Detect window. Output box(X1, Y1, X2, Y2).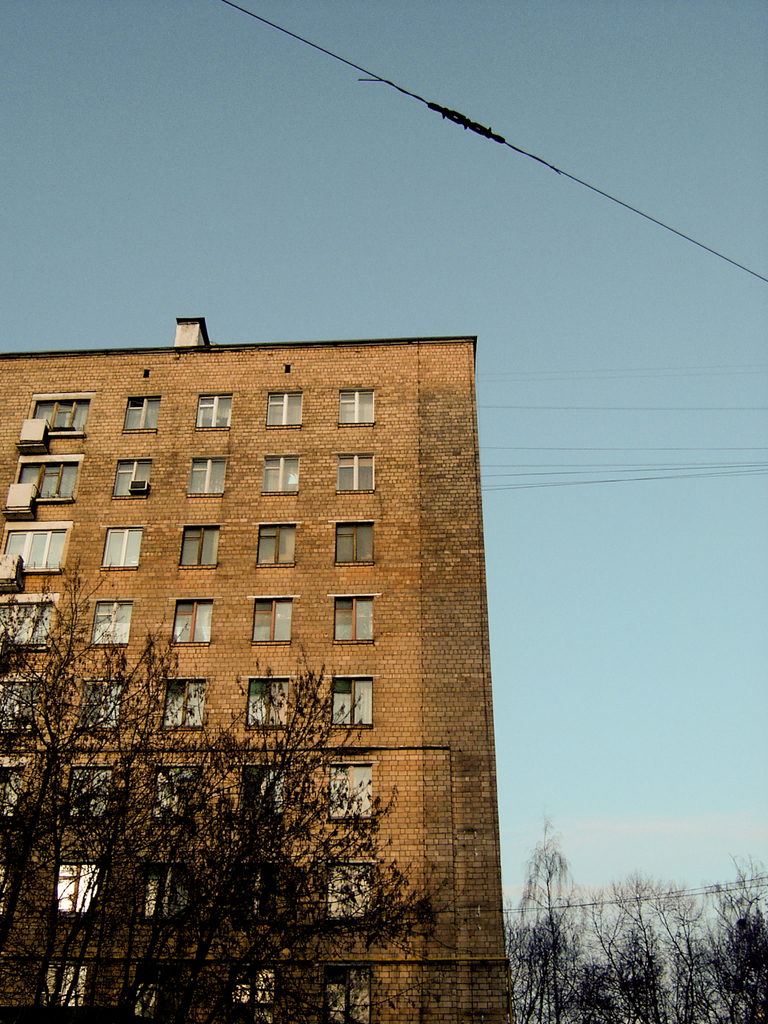
box(4, 681, 39, 734).
